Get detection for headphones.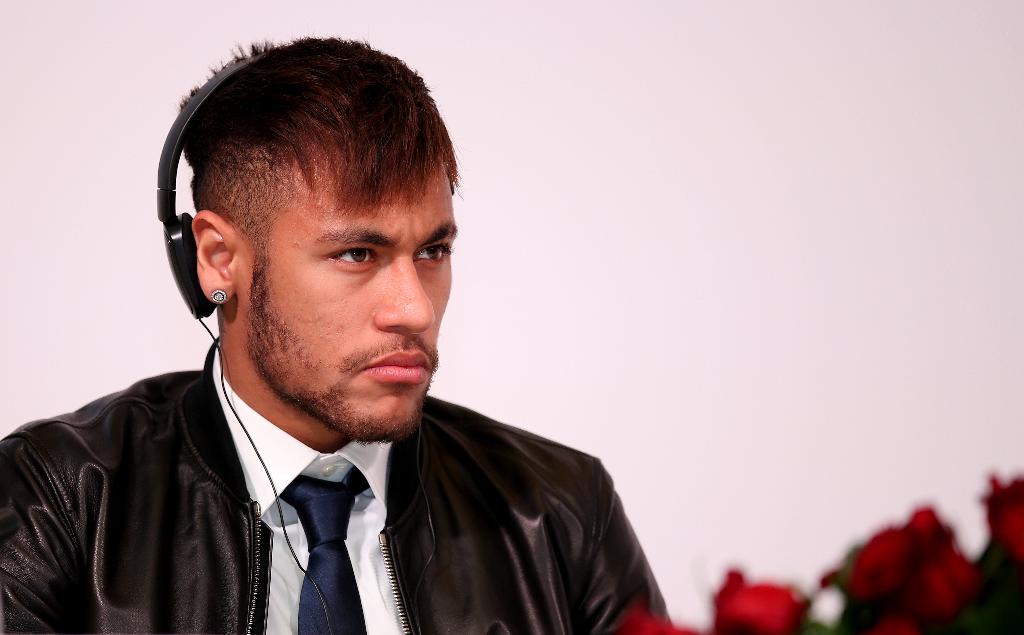
Detection: l=154, t=38, r=282, b=322.
